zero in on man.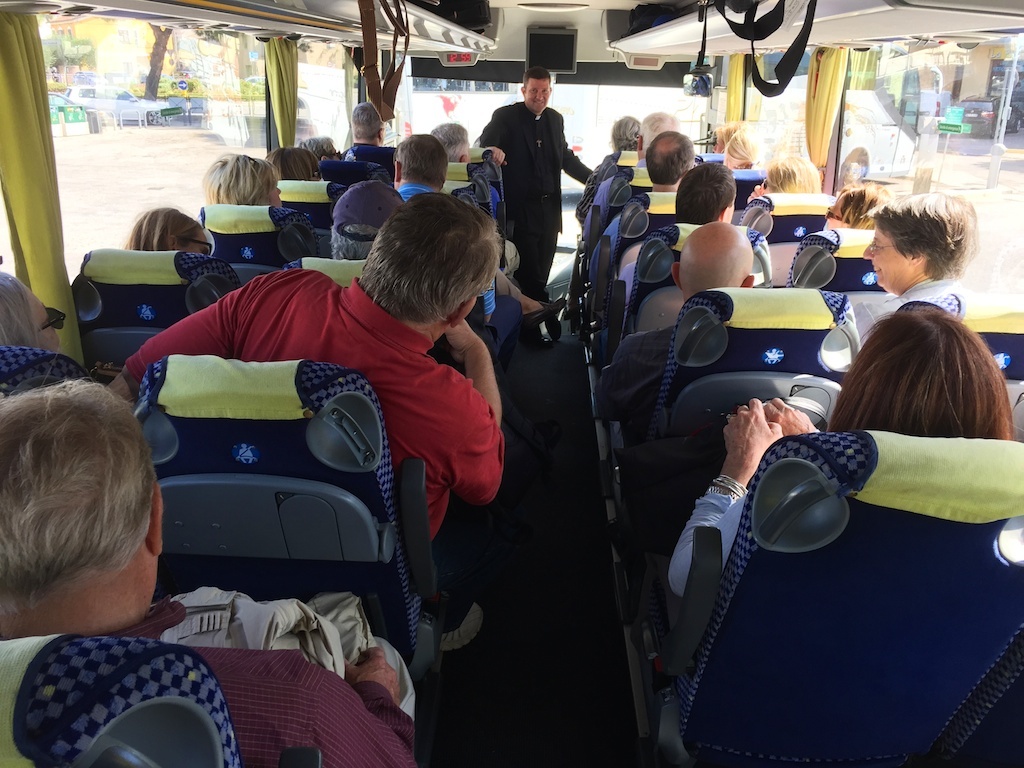
Zeroed in: (594, 128, 687, 248).
